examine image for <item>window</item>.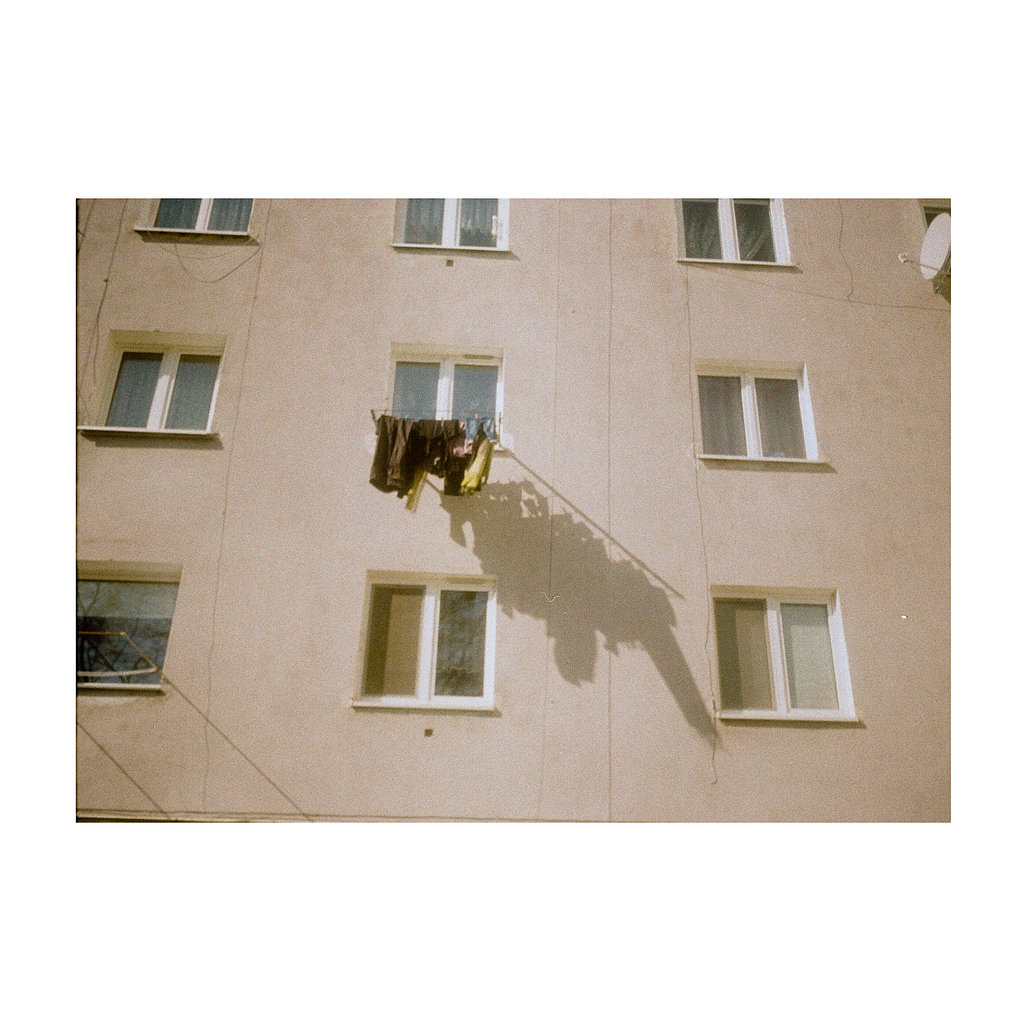
Examination result: (x1=693, y1=352, x2=833, y2=462).
